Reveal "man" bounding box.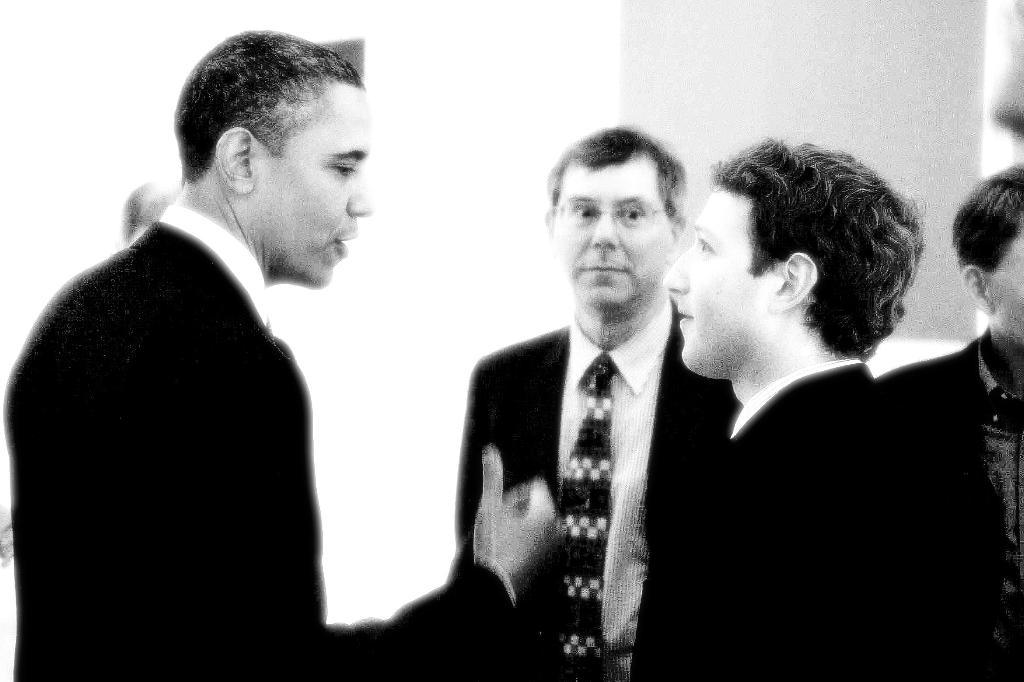
Revealed: detection(874, 163, 1023, 674).
